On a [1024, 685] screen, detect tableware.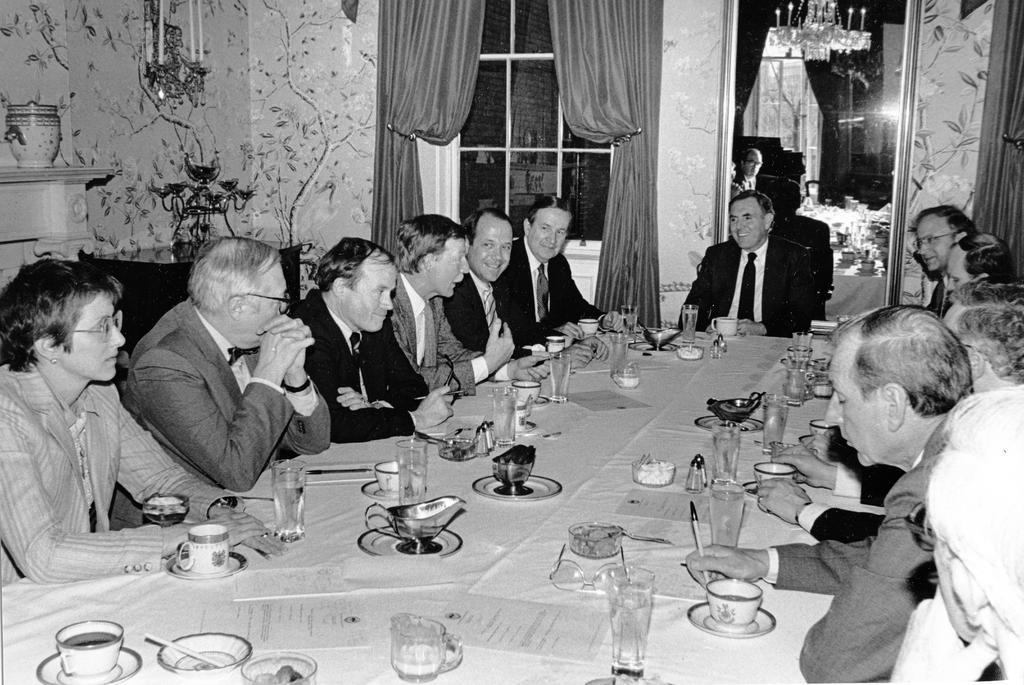
rect(159, 520, 251, 581).
